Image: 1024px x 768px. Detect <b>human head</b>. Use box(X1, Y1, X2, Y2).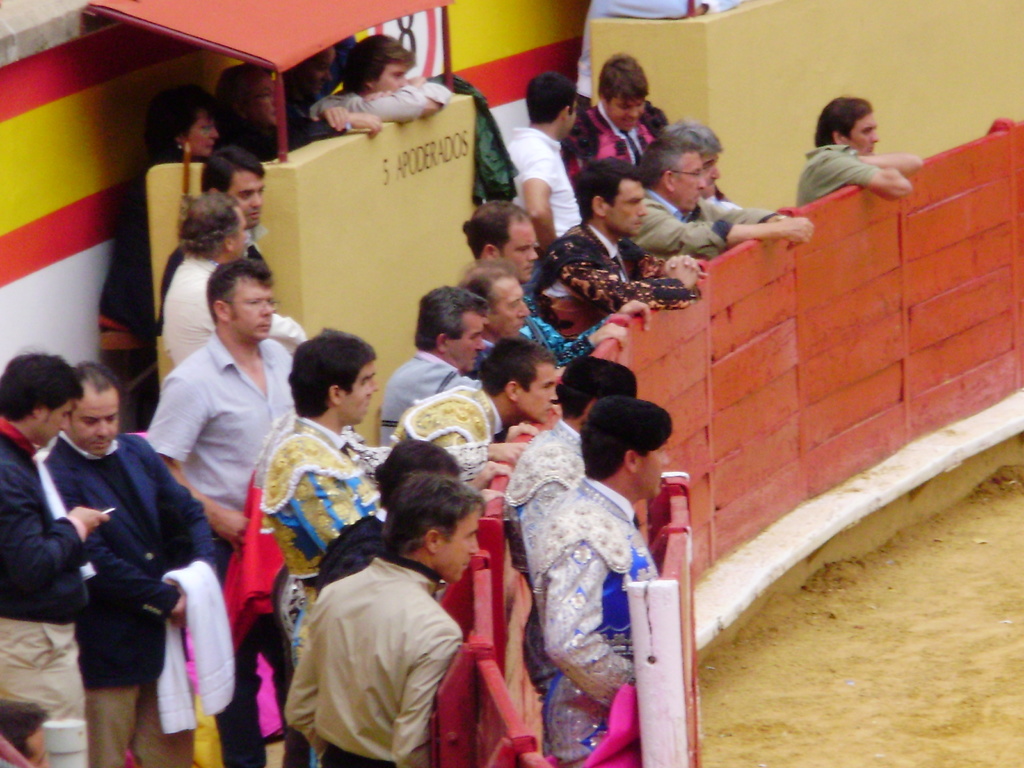
box(205, 259, 283, 345).
